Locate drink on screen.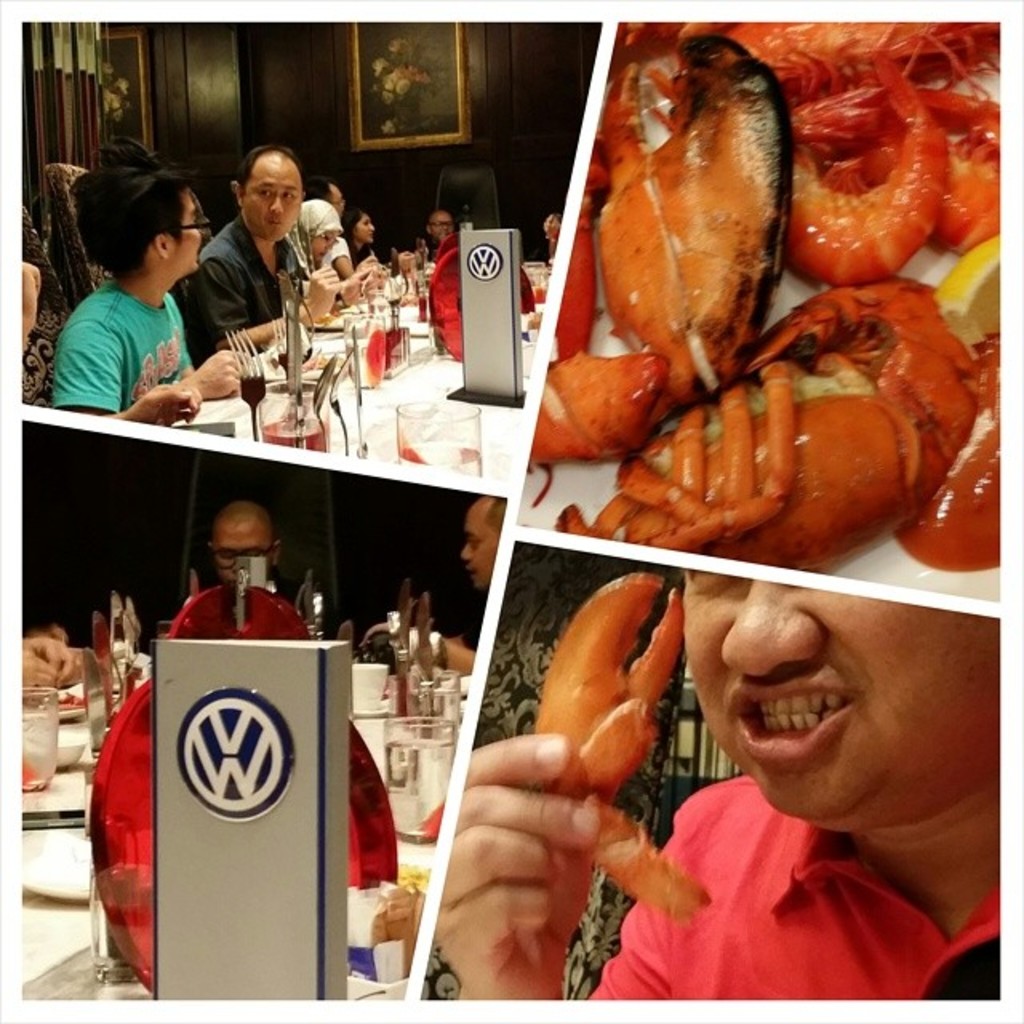
On screen at [346,336,390,395].
